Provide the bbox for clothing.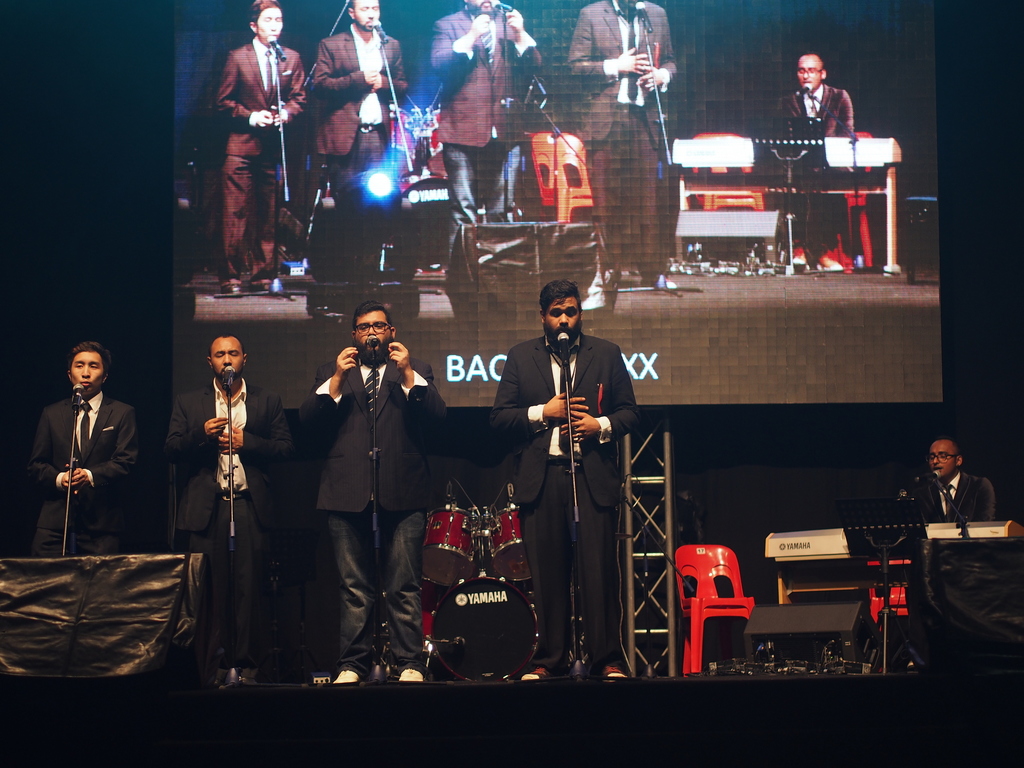
pyautogui.locateOnScreen(167, 359, 280, 684).
